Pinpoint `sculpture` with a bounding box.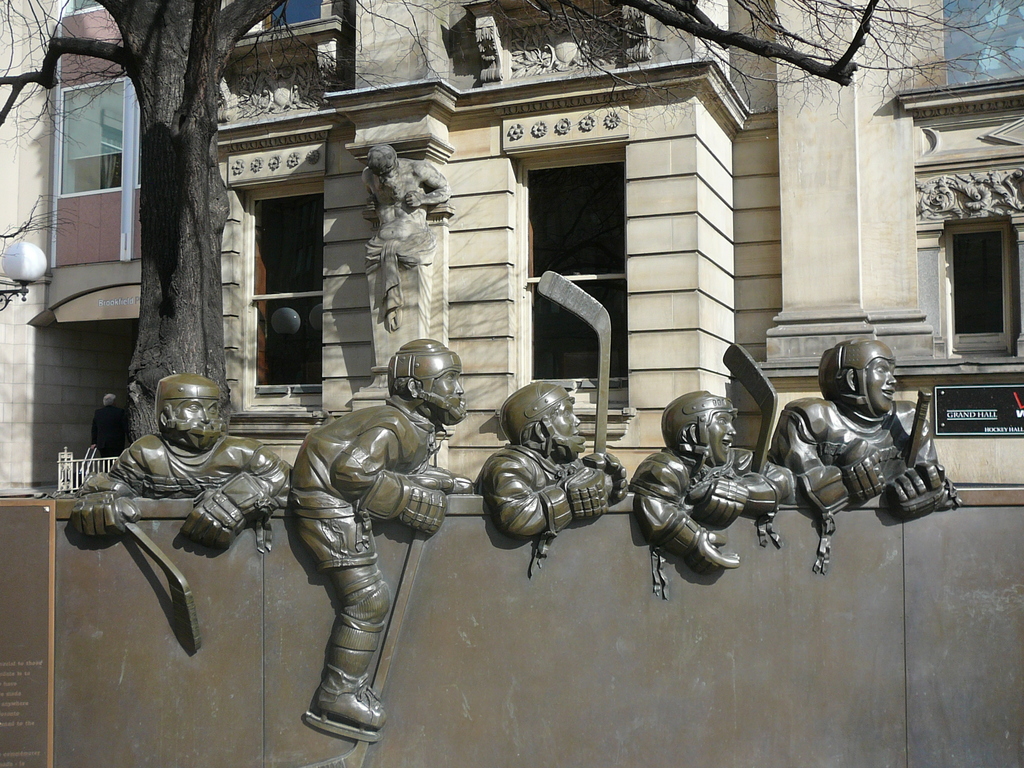
detection(254, 337, 463, 756).
